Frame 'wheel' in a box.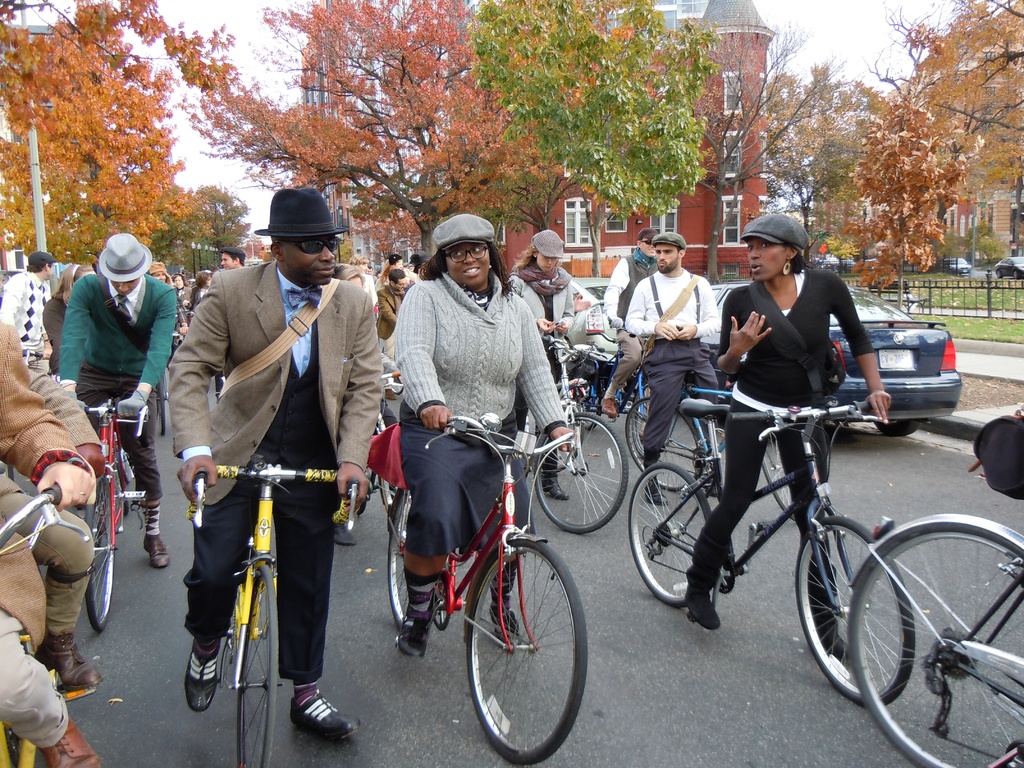
[467, 545, 583, 759].
